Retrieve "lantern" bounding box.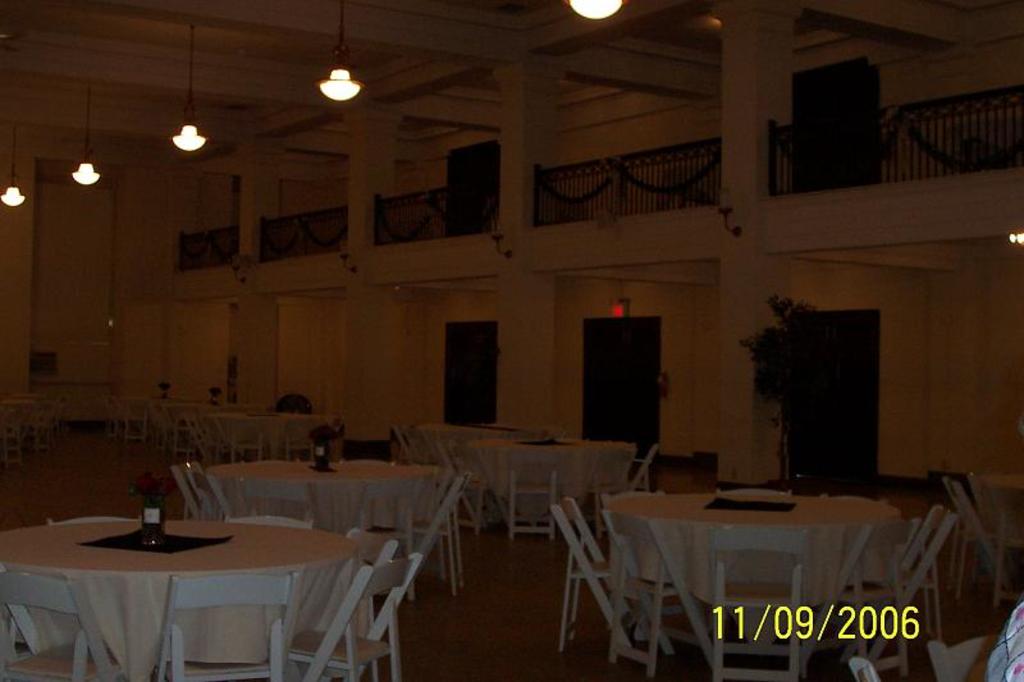
Bounding box: box=[1, 187, 23, 203].
